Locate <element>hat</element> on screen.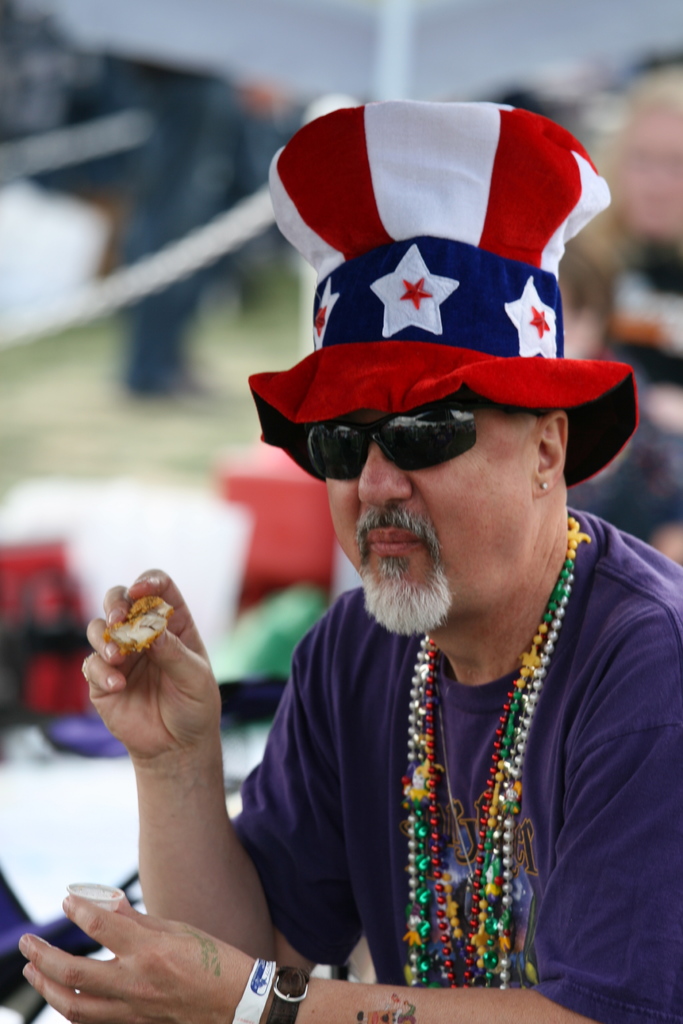
On screen at x1=243 y1=94 x2=645 y2=489.
